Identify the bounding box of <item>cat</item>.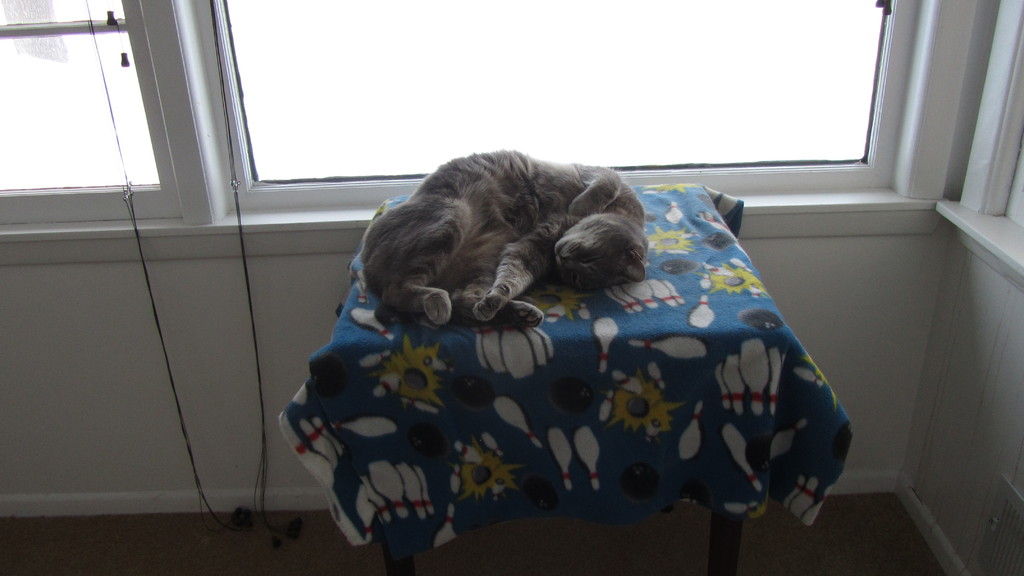
(x1=361, y1=148, x2=647, y2=328).
